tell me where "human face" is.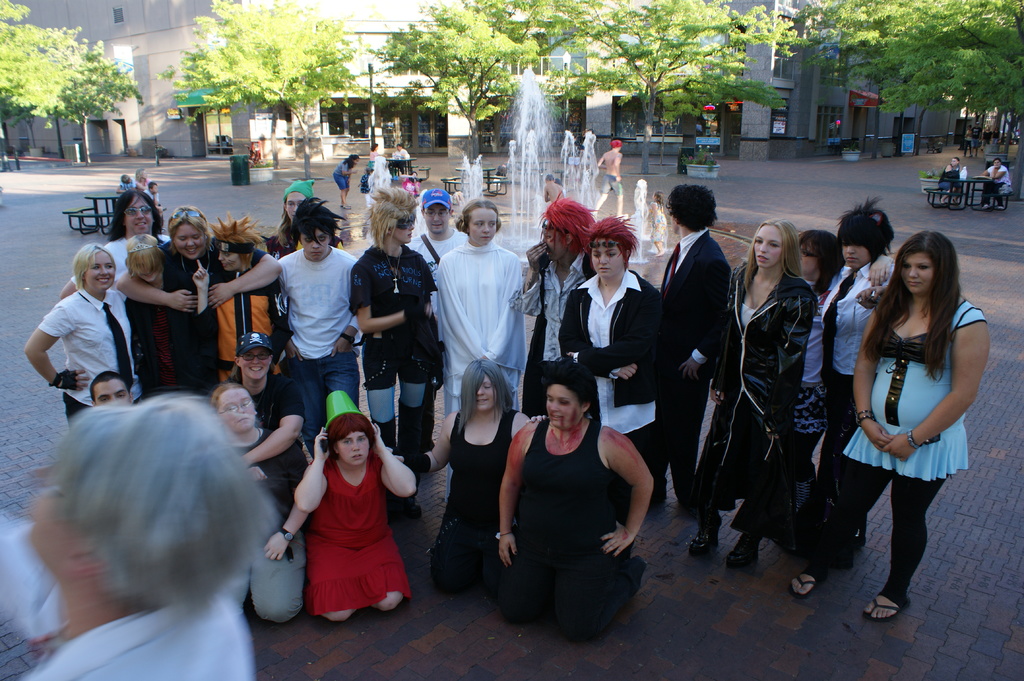
"human face" is at 899 247 934 294.
